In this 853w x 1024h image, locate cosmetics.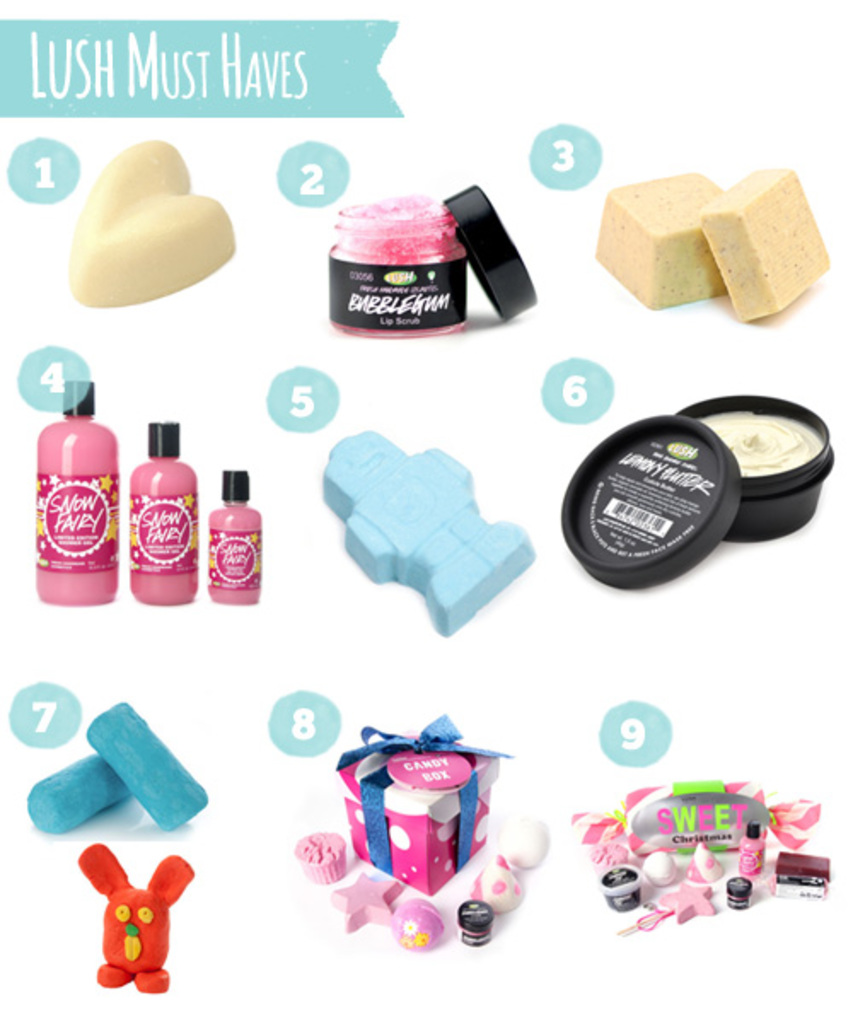
Bounding box: 543:382:812:594.
